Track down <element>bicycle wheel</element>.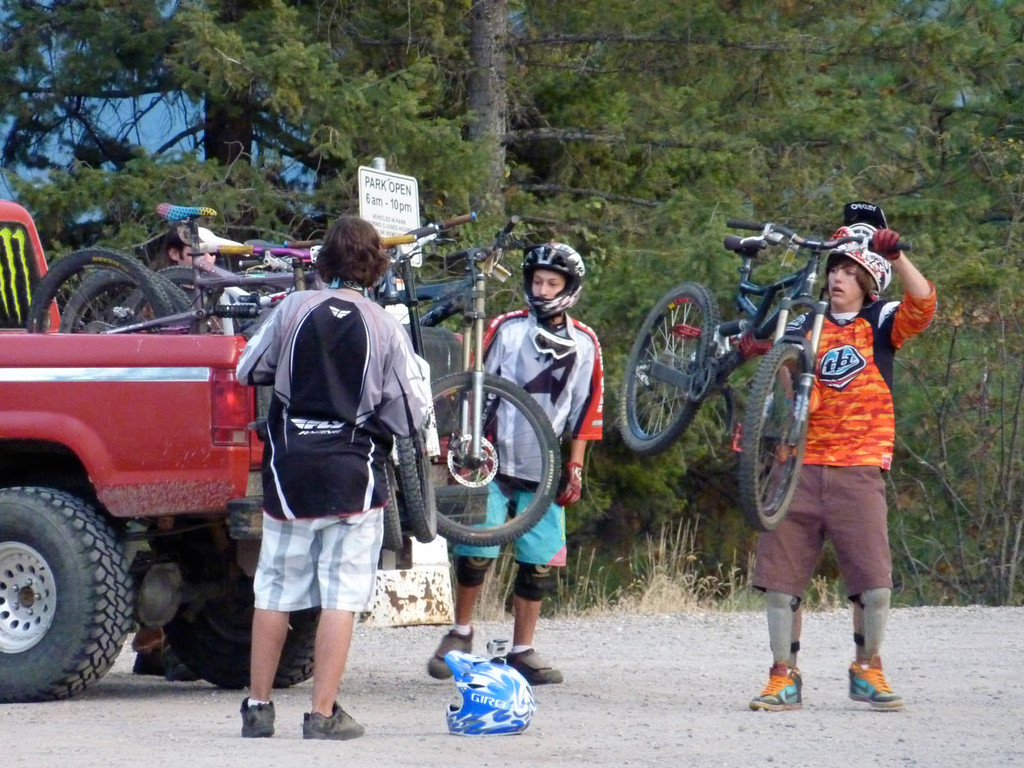
Tracked to (737,340,813,532).
